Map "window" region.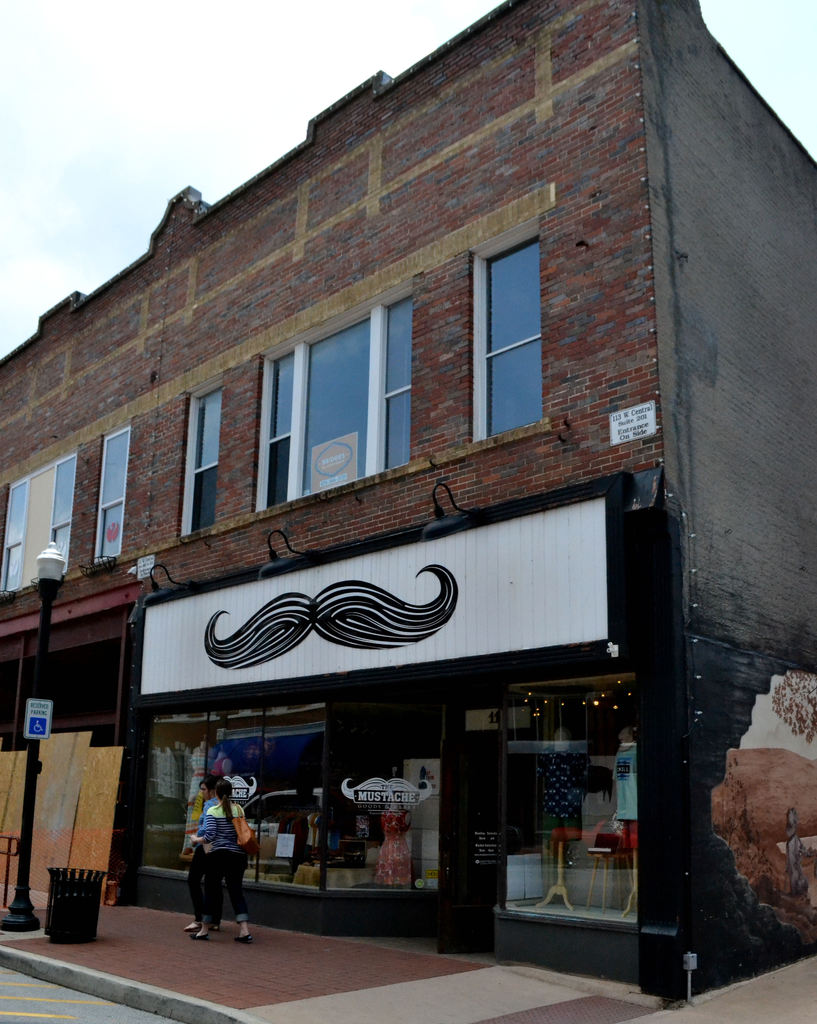
Mapped to BBox(253, 291, 421, 510).
